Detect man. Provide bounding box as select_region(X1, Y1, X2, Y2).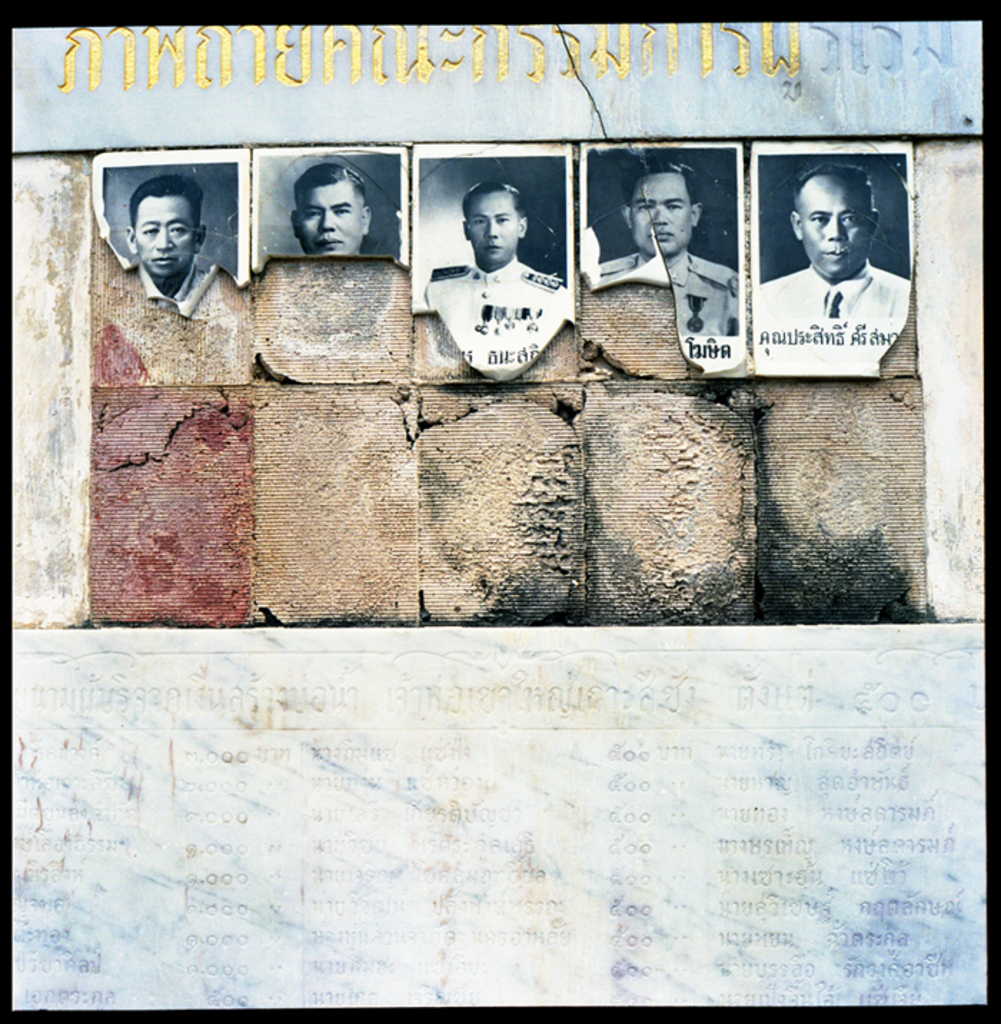
select_region(749, 169, 922, 348).
